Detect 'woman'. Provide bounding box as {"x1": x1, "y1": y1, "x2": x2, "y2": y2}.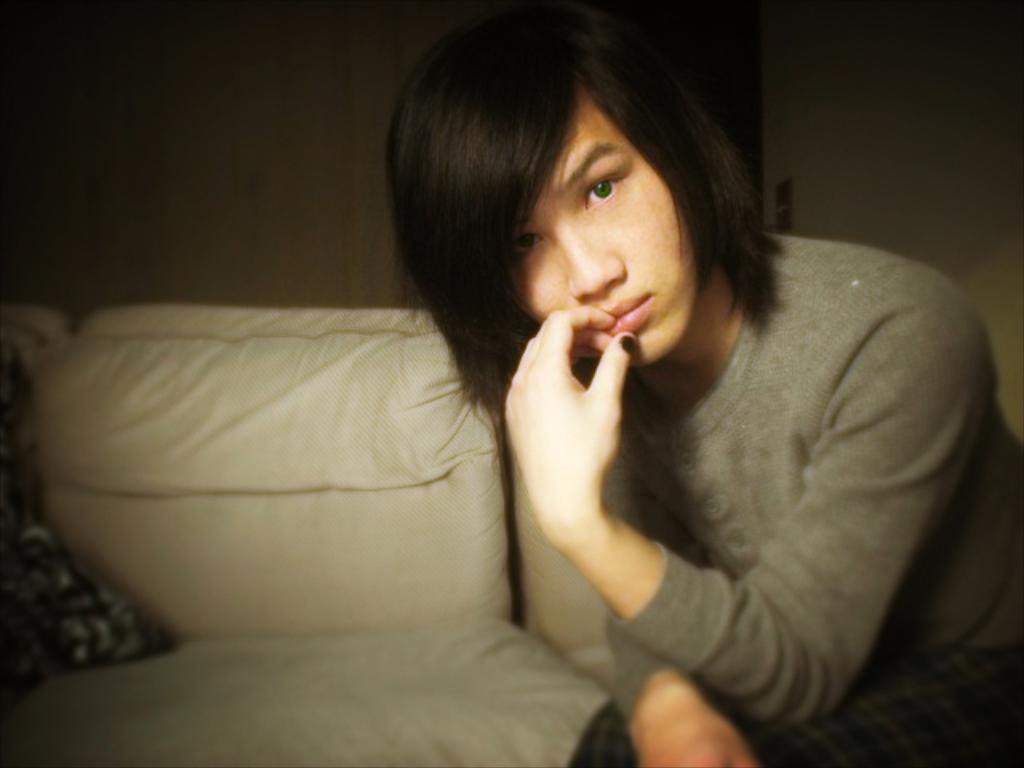
{"x1": 437, "y1": 0, "x2": 966, "y2": 752}.
